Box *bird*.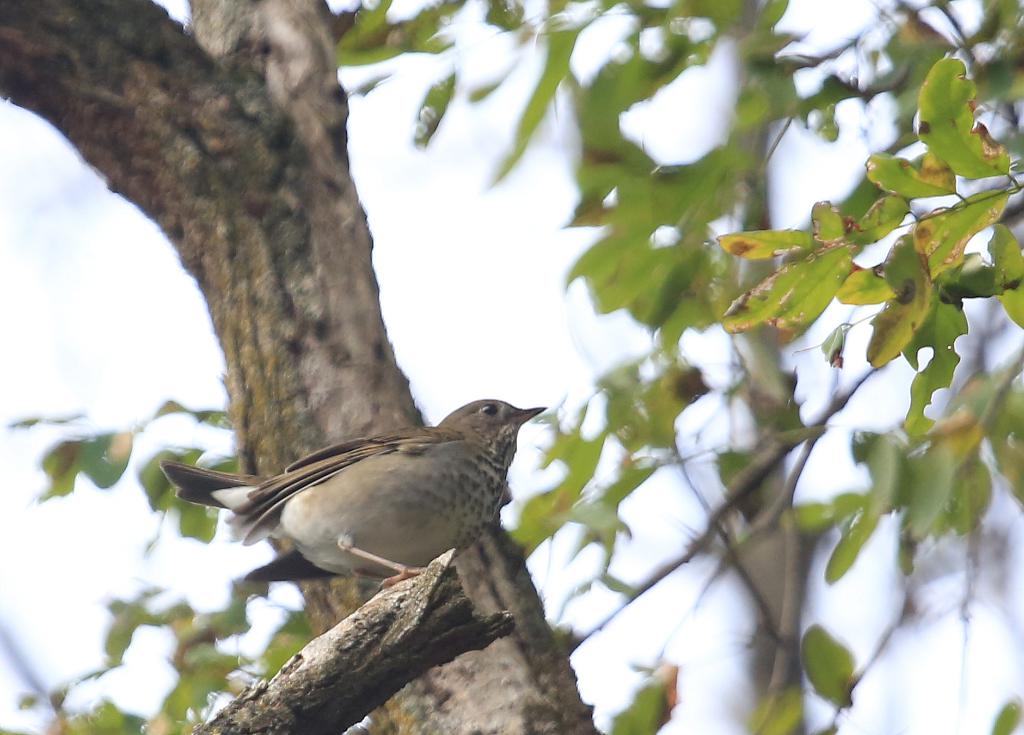
162 407 560 595.
